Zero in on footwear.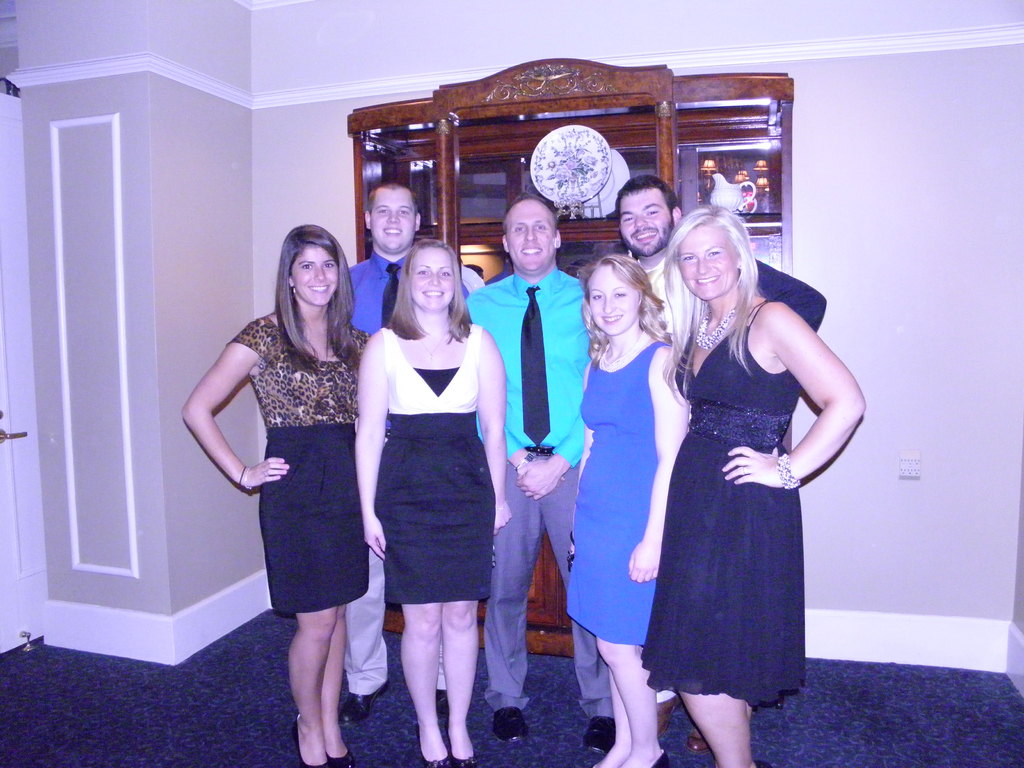
Zeroed in: l=582, t=709, r=628, b=757.
